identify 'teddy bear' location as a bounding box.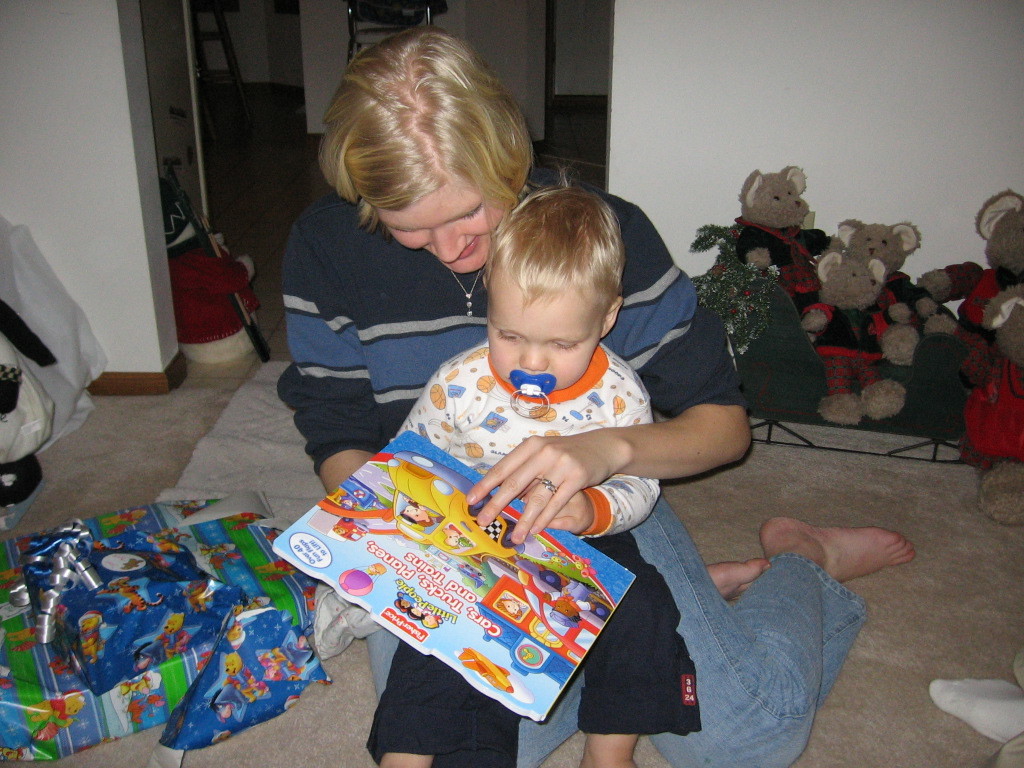
{"x1": 921, "y1": 192, "x2": 1023, "y2": 379}.
